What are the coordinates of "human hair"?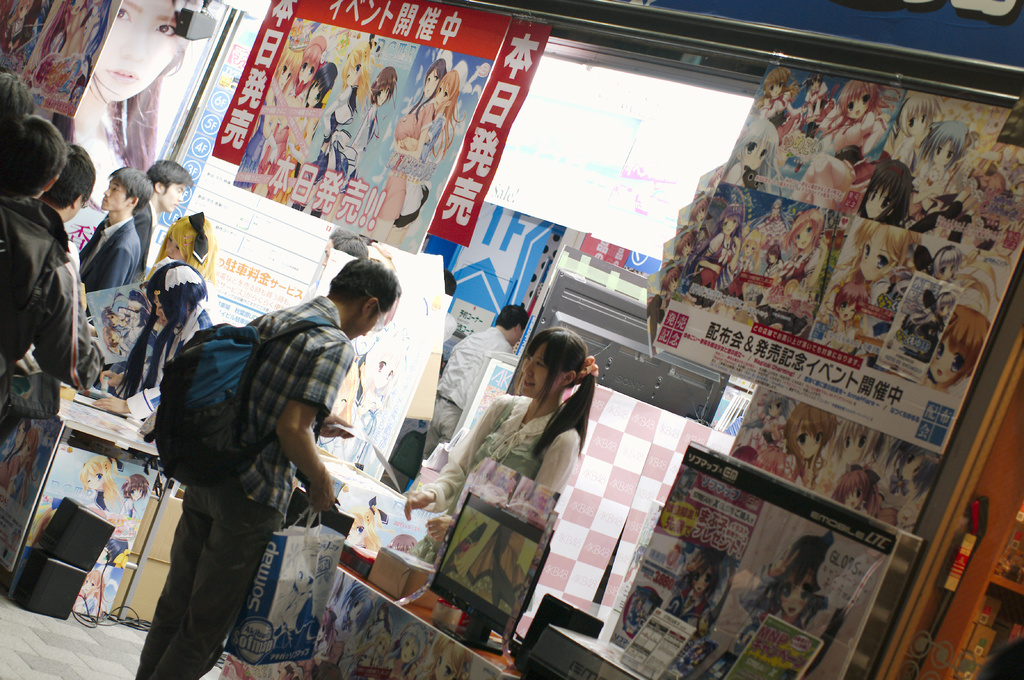
(left=340, top=39, right=382, bottom=115).
